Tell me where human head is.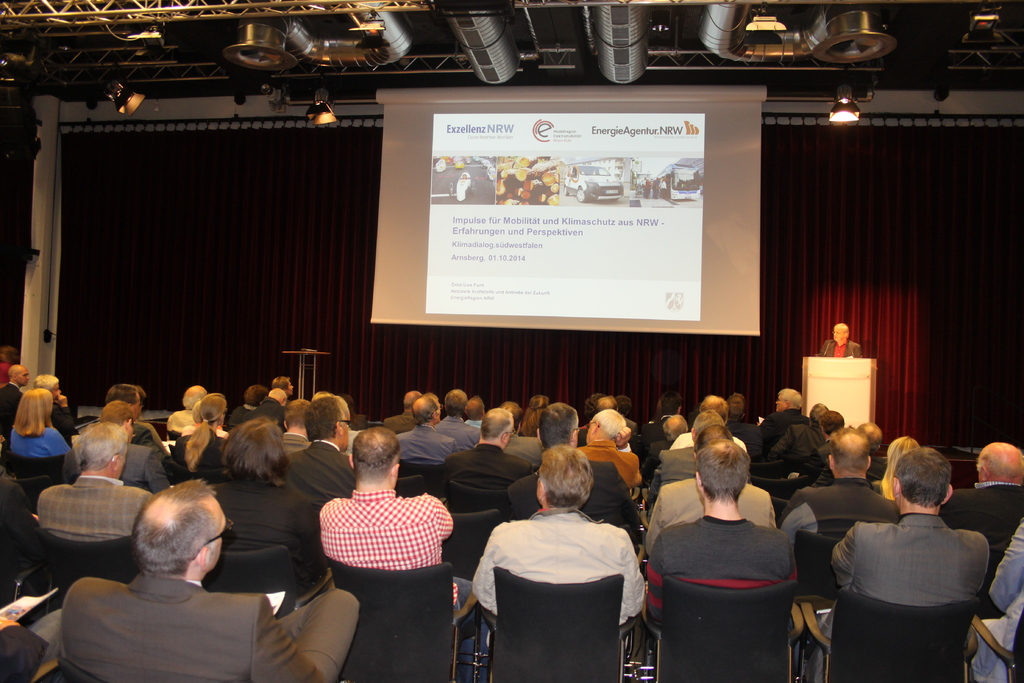
human head is at x1=106, y1=382, x2=143, y2=422.
